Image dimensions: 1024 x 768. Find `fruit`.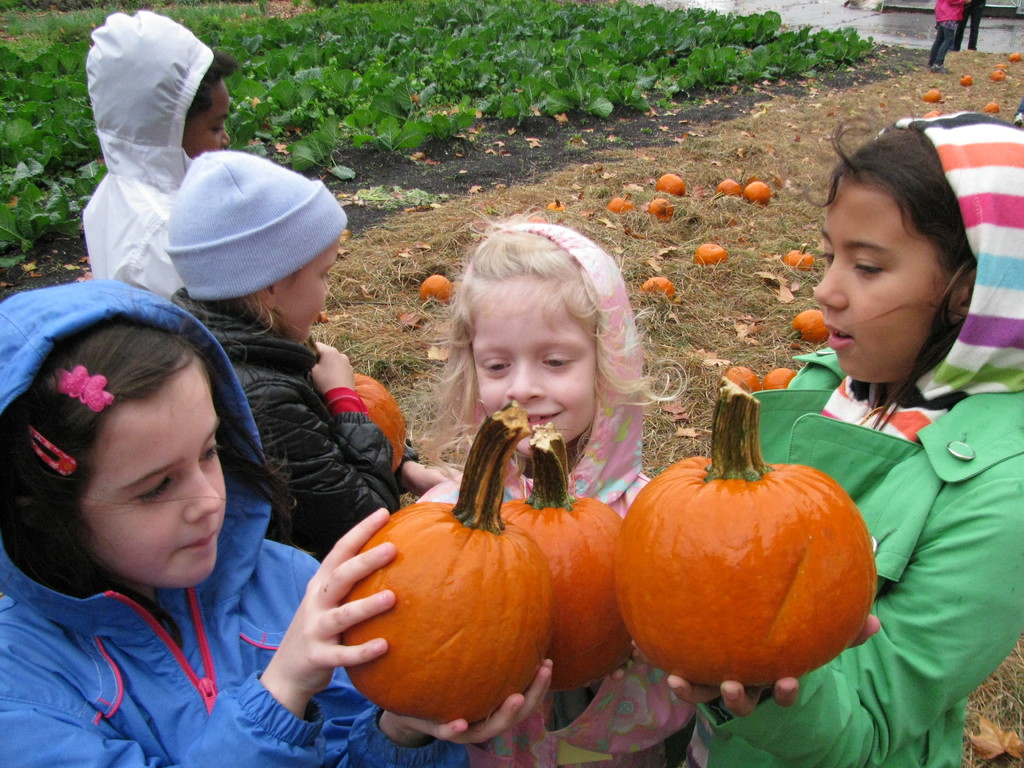
left=774, top=243, right=819, bottom=270.
